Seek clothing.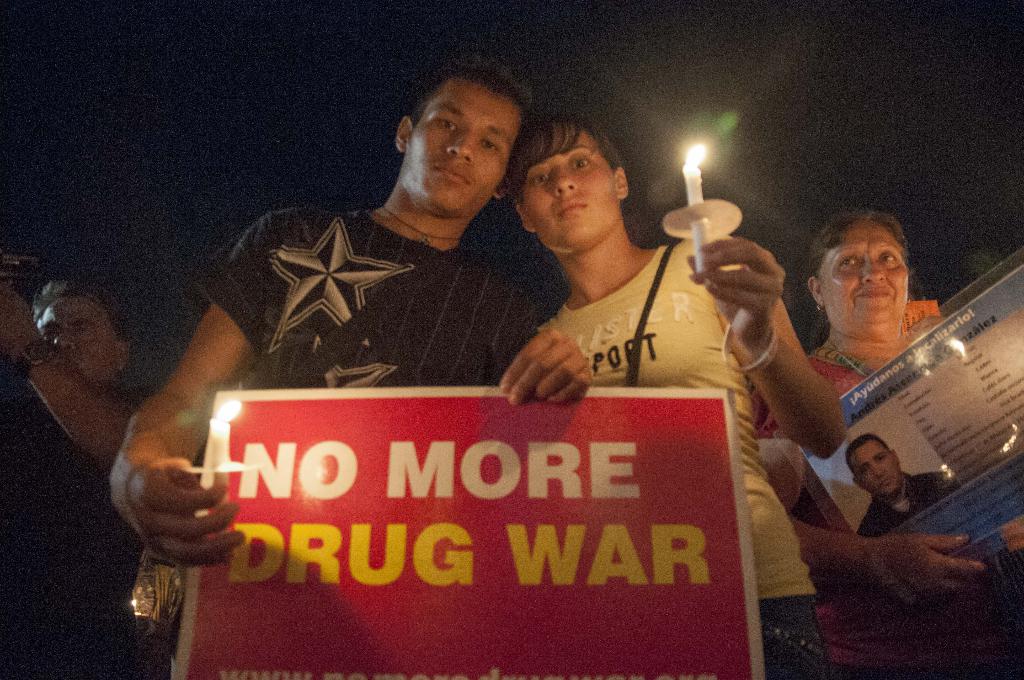
748/324/1023/679.
